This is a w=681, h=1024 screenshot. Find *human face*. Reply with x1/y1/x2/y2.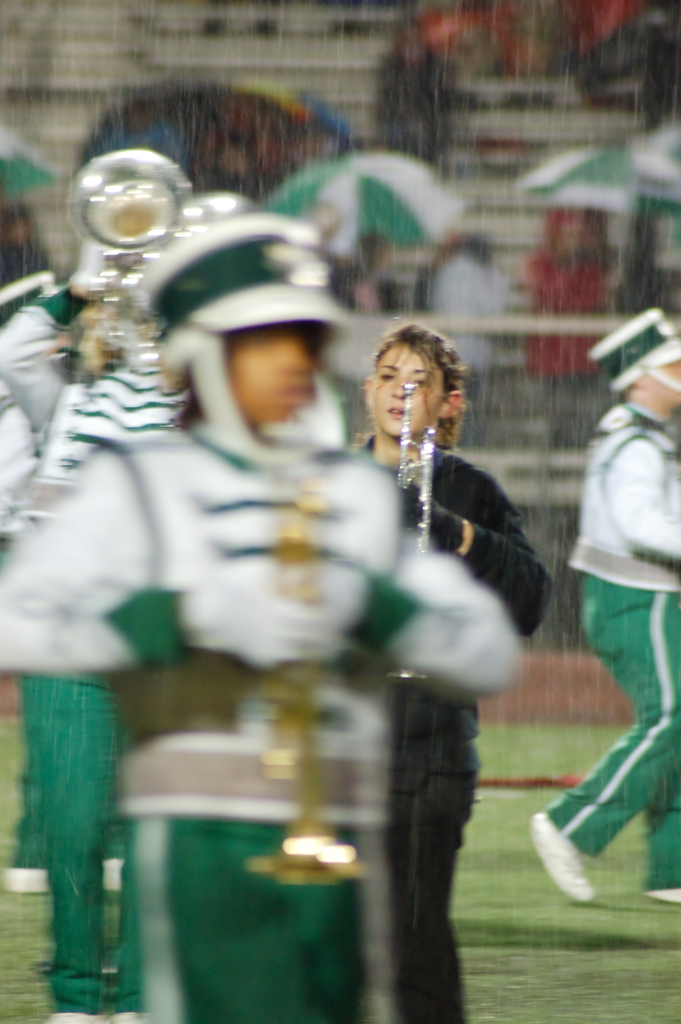
210/323/327/426.
